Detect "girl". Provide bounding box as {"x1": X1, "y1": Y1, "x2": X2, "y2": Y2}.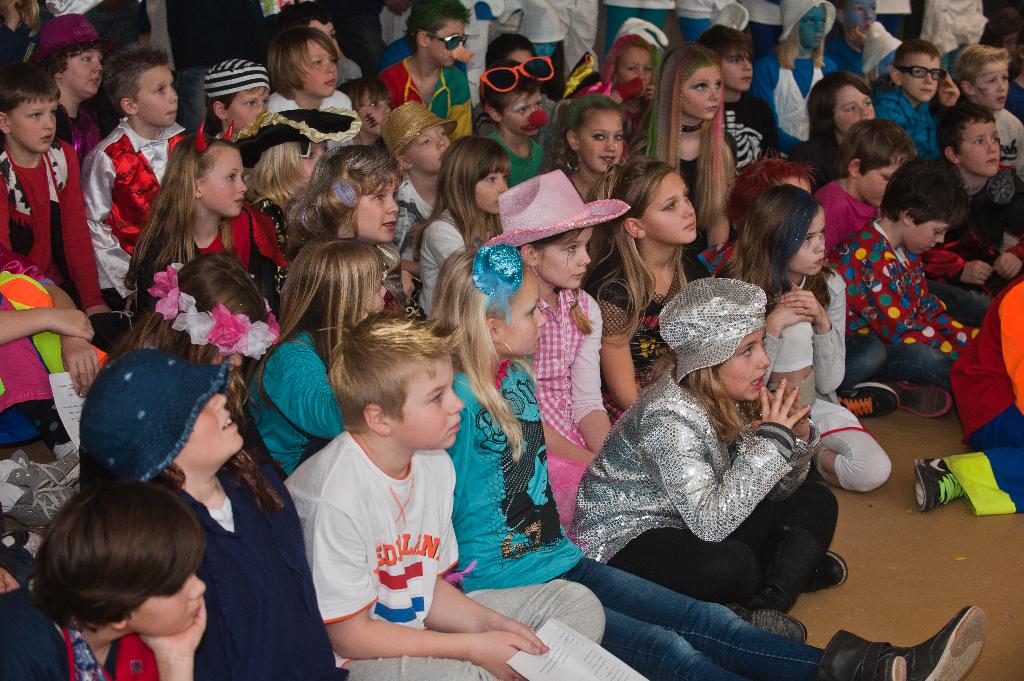
{"x1": 237, "y1": 228, "x2": 381, "y2": 473}.
